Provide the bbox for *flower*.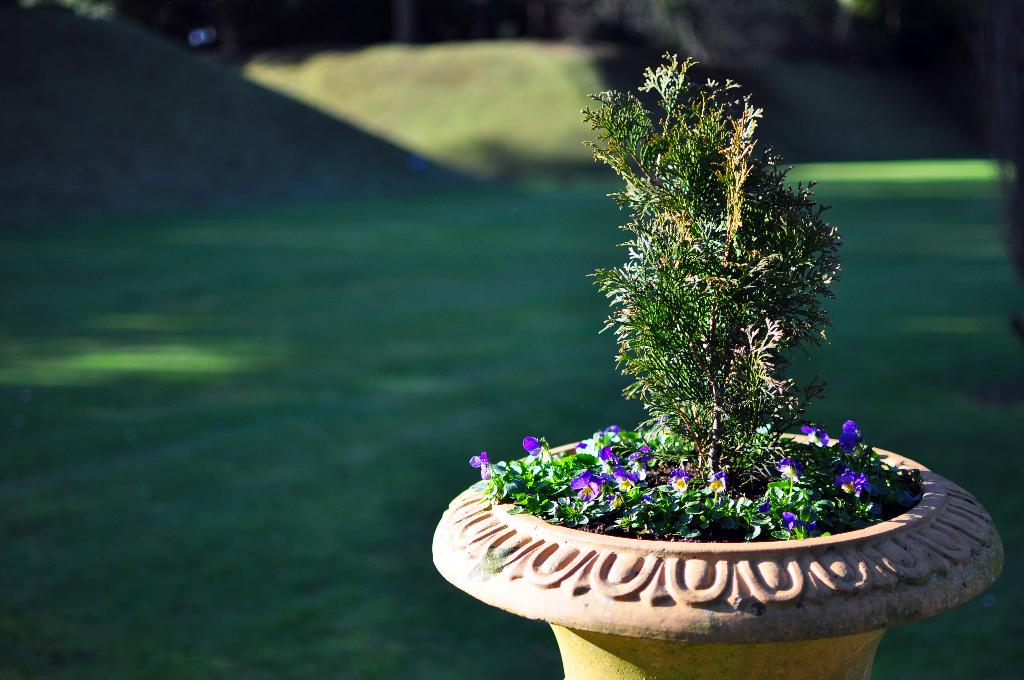
(left=669, top=476, right=683, bottom=492).
